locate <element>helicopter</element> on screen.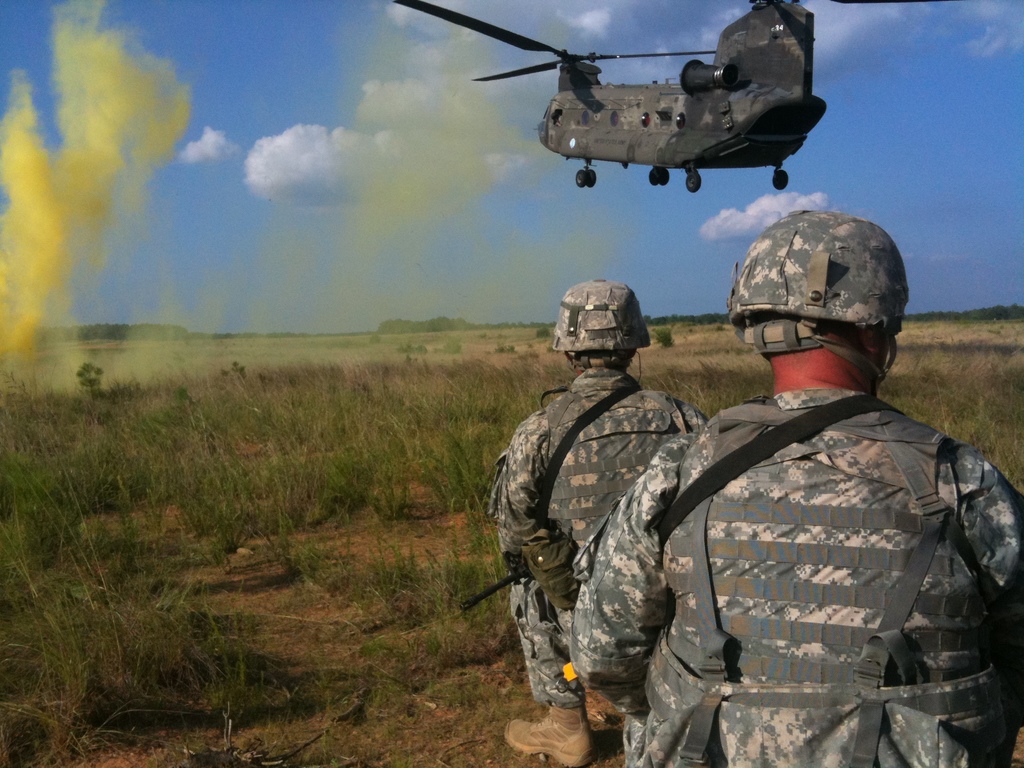
On screen at [396, 0, 932, 195].
